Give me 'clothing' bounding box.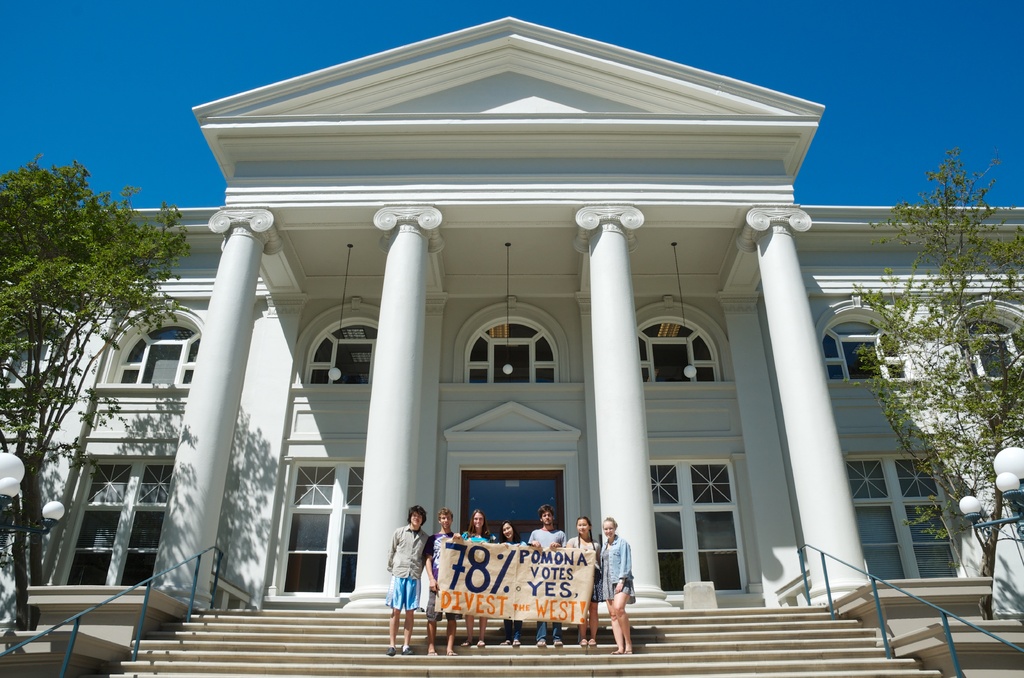
492/537/527/640.
